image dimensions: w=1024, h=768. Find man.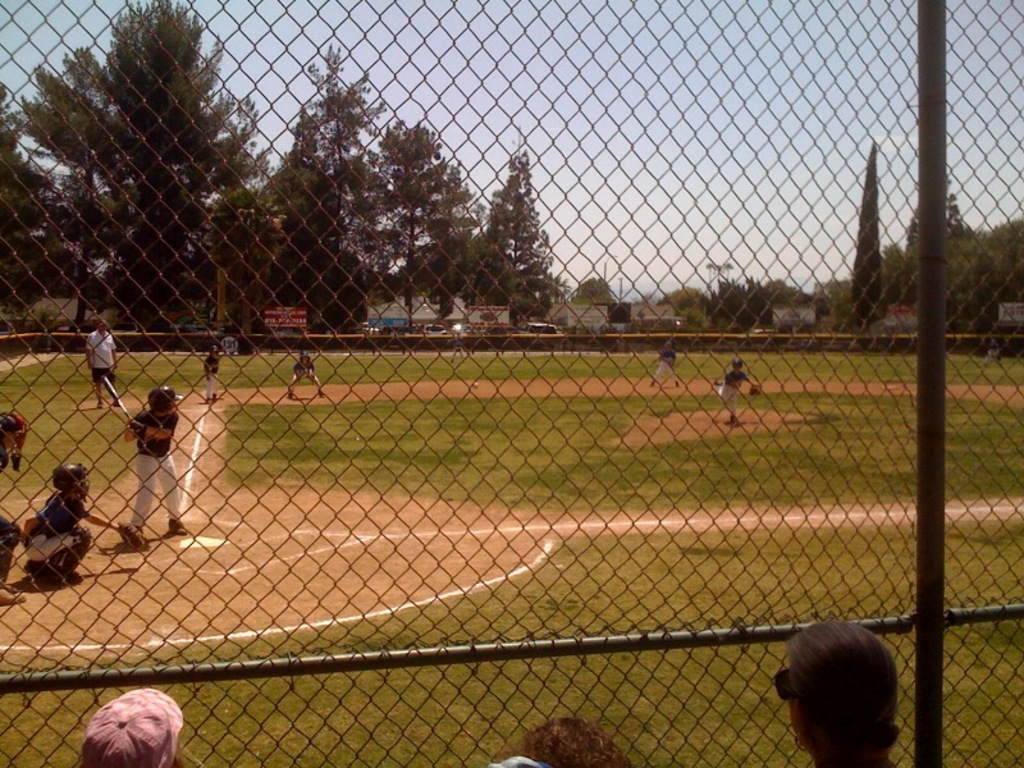
(left=84, top=317, right=115, bottom=410).
